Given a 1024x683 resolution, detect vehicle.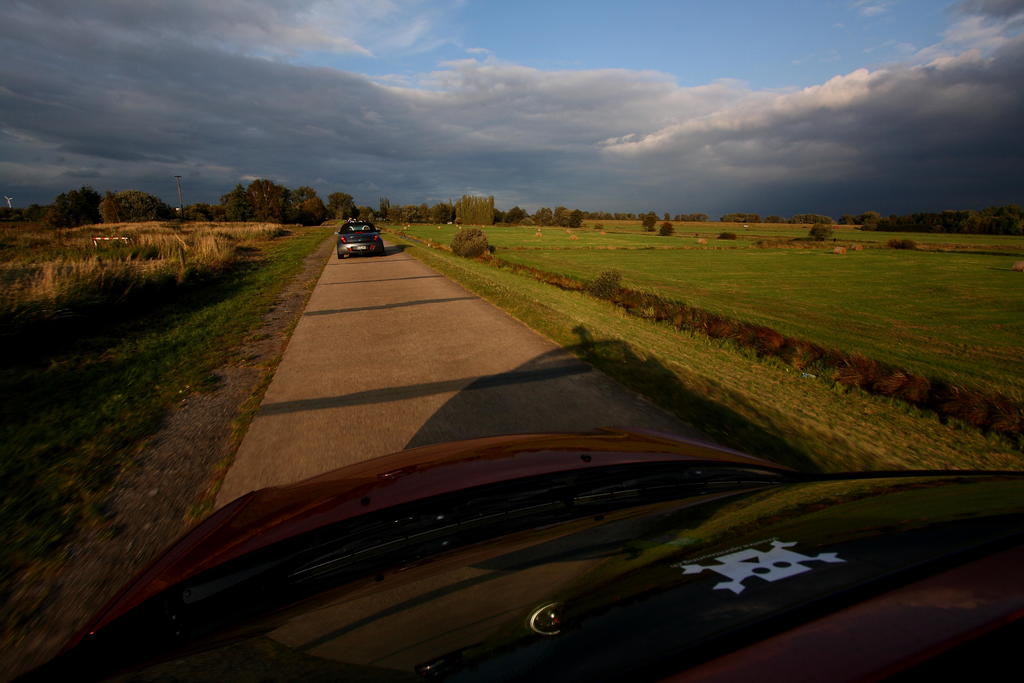
x1=40 y1=420 x2=1023 y2=682.
